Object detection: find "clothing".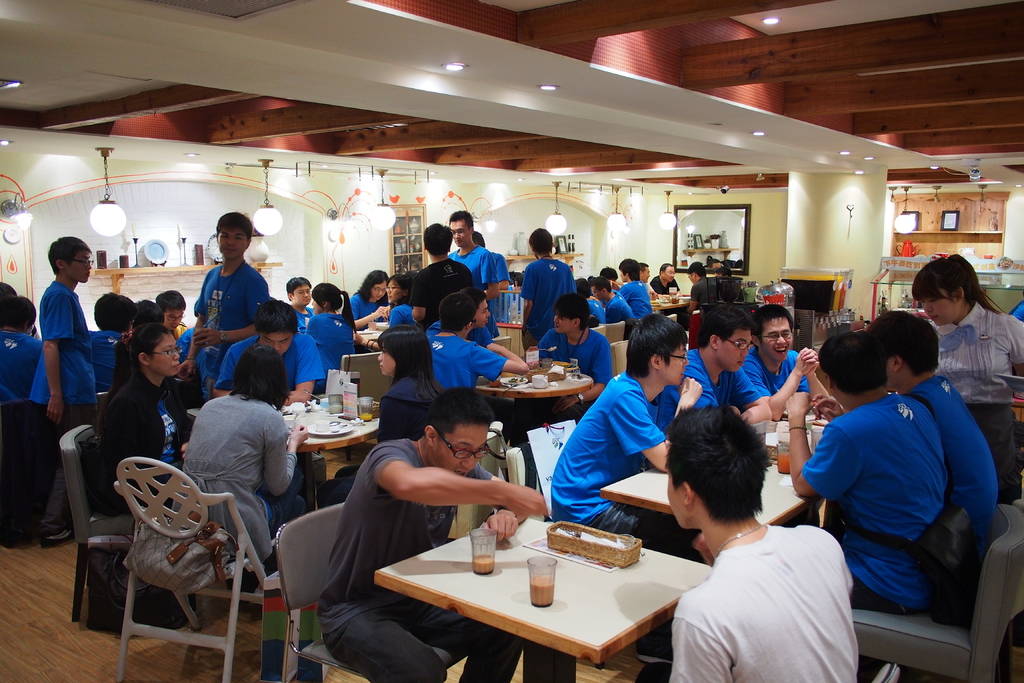
[0, 322, 39, 396].
